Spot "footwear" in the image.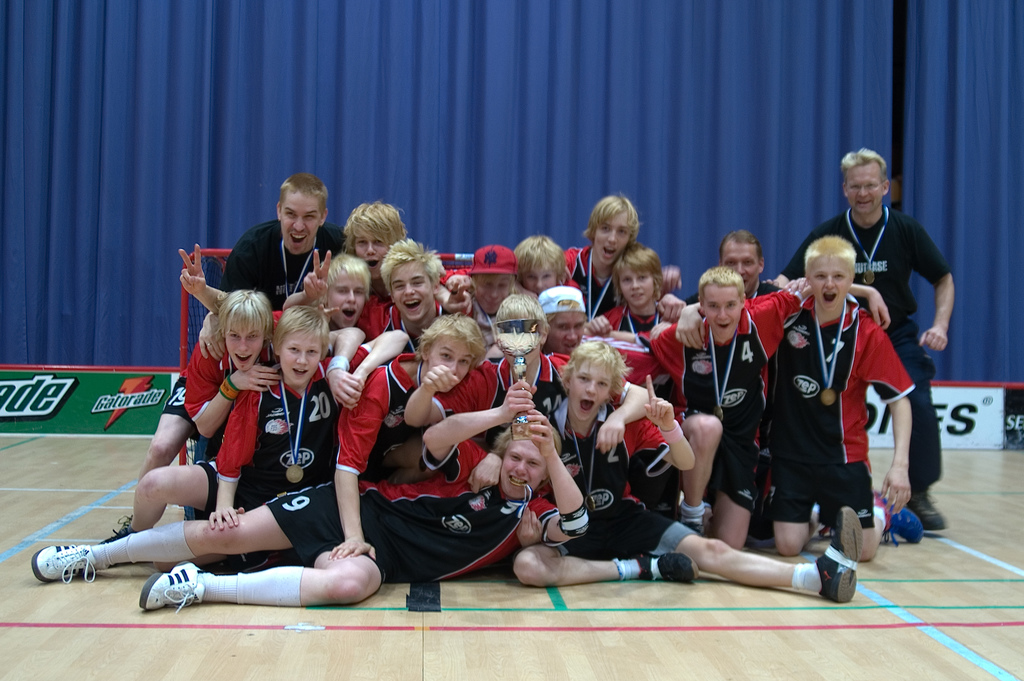
"footwear" found at <box>873,487,925,549</box>.
